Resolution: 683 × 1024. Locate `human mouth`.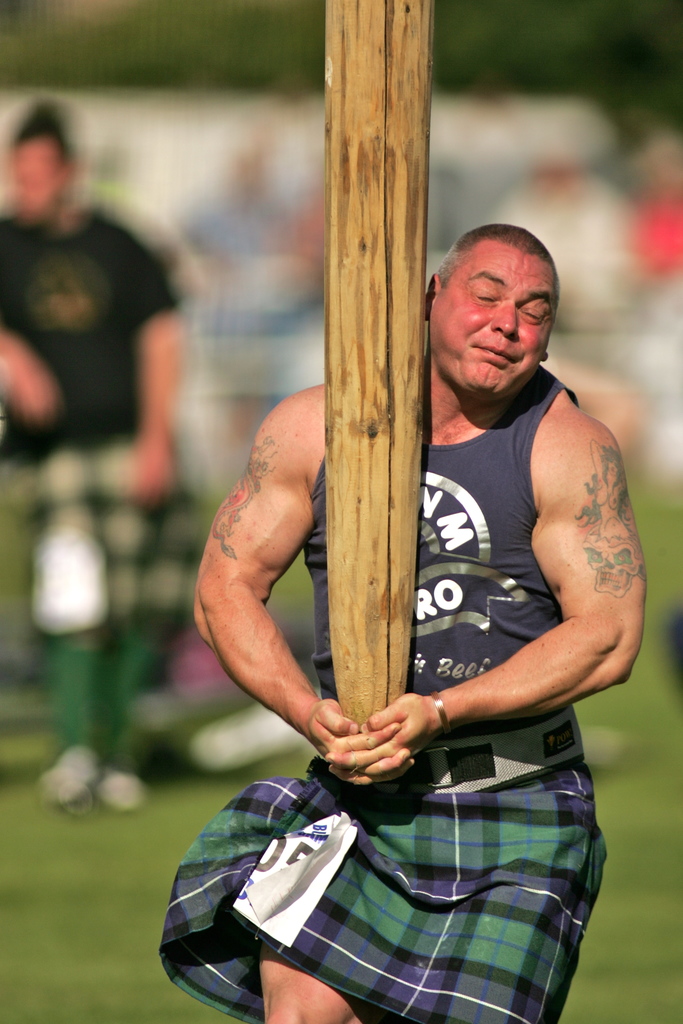
select_region(472, 346, 515, 365).
